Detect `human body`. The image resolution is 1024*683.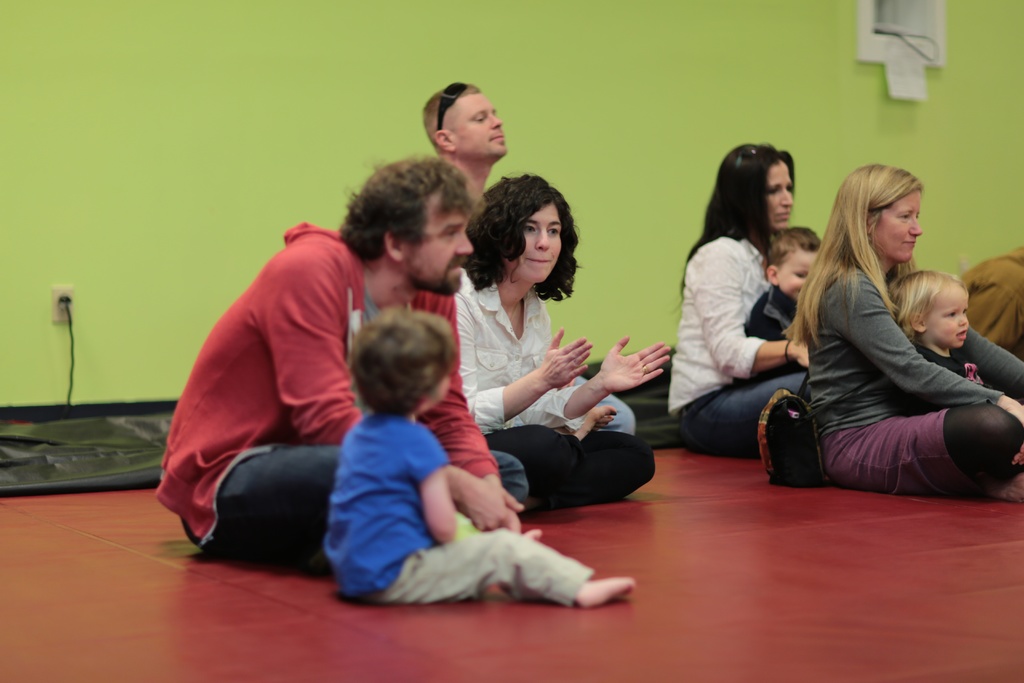
bbox=[321, 414, 636, 609].
